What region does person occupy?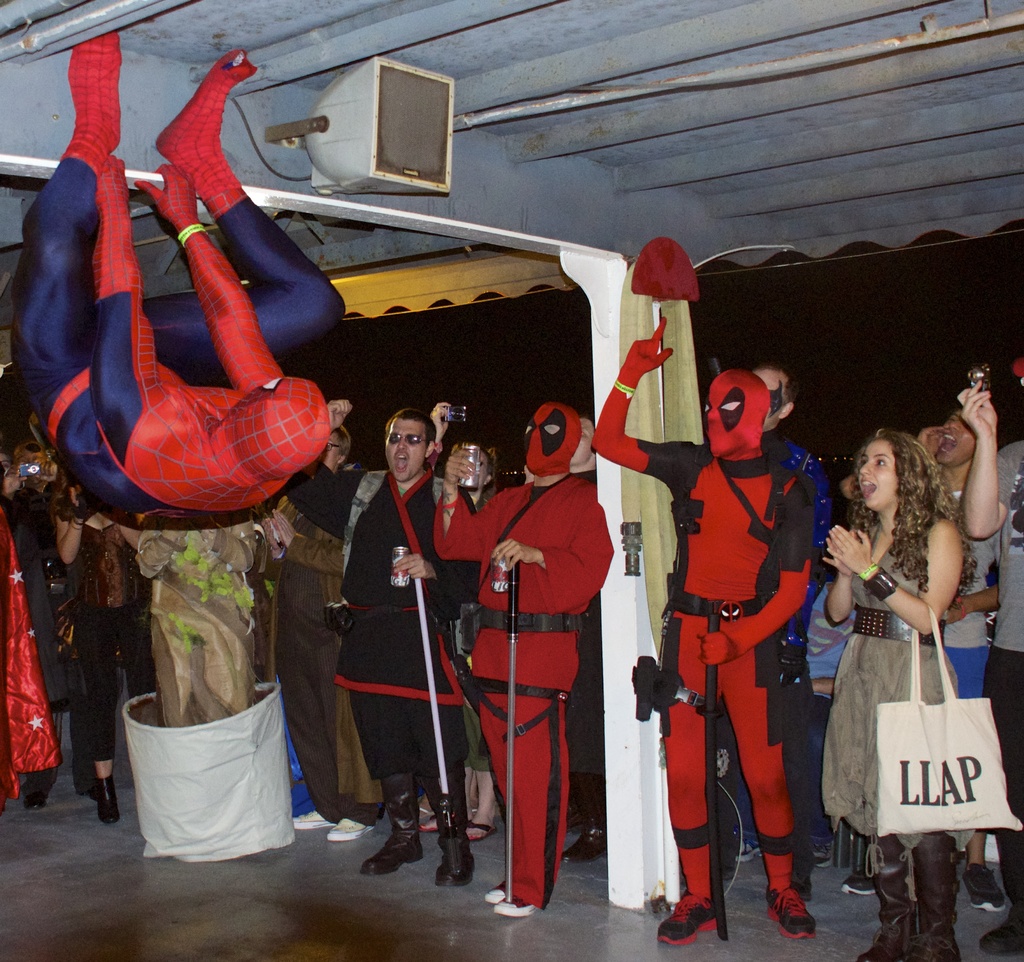
[x1=564, y1=421, x2=607, y2=863].
